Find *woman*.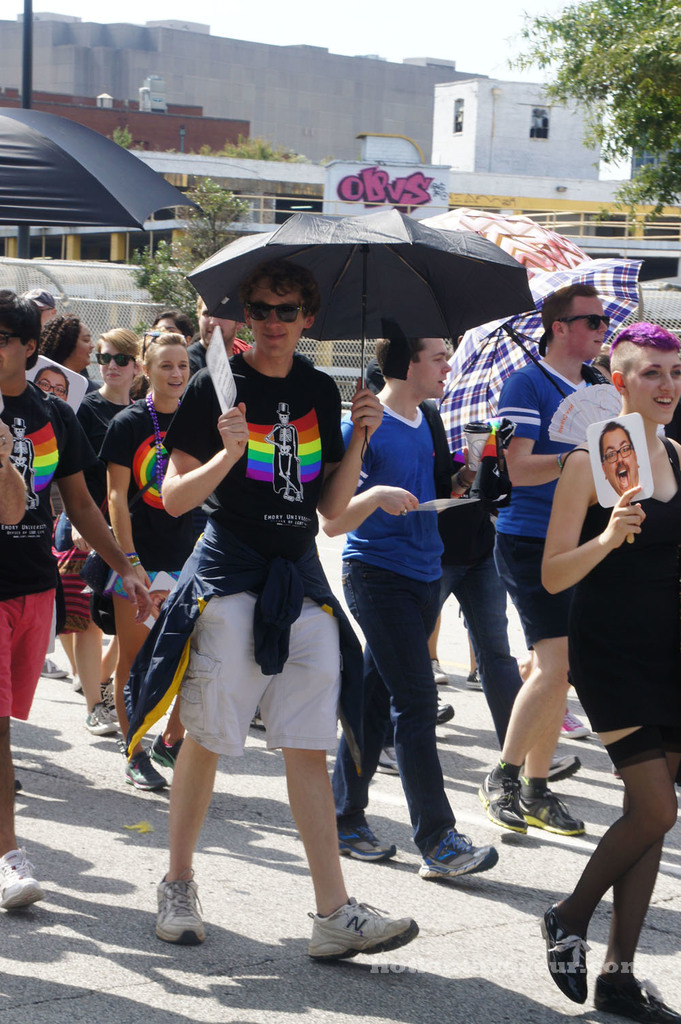
{"left": 549, "top": 313, "right": 680, "bottom": 1023}.
